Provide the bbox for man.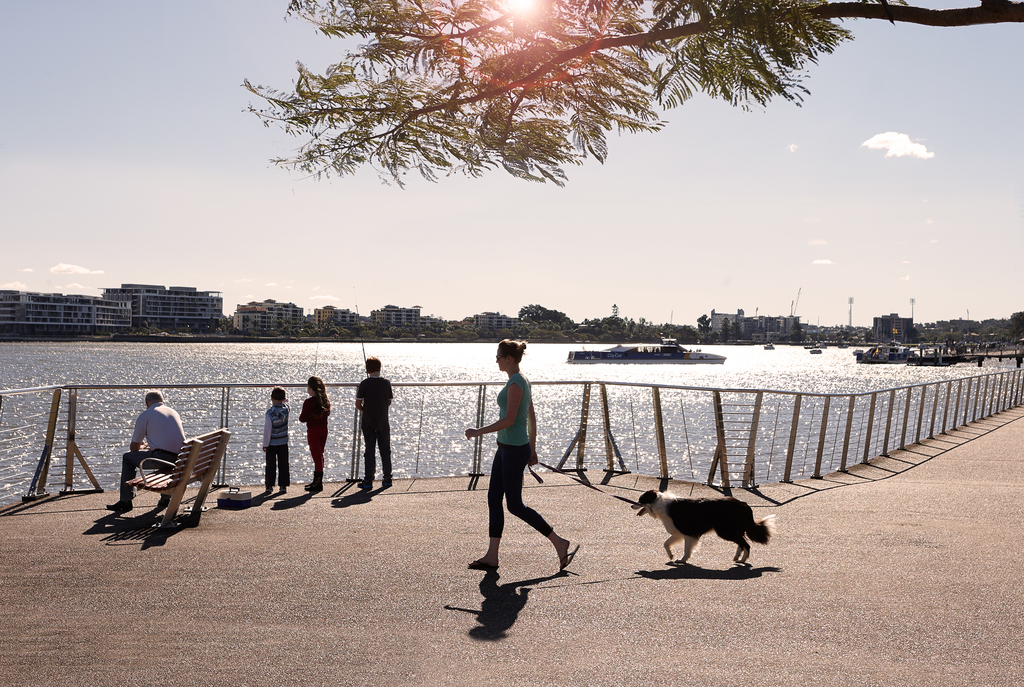
region(111, 396, 188, 524).
